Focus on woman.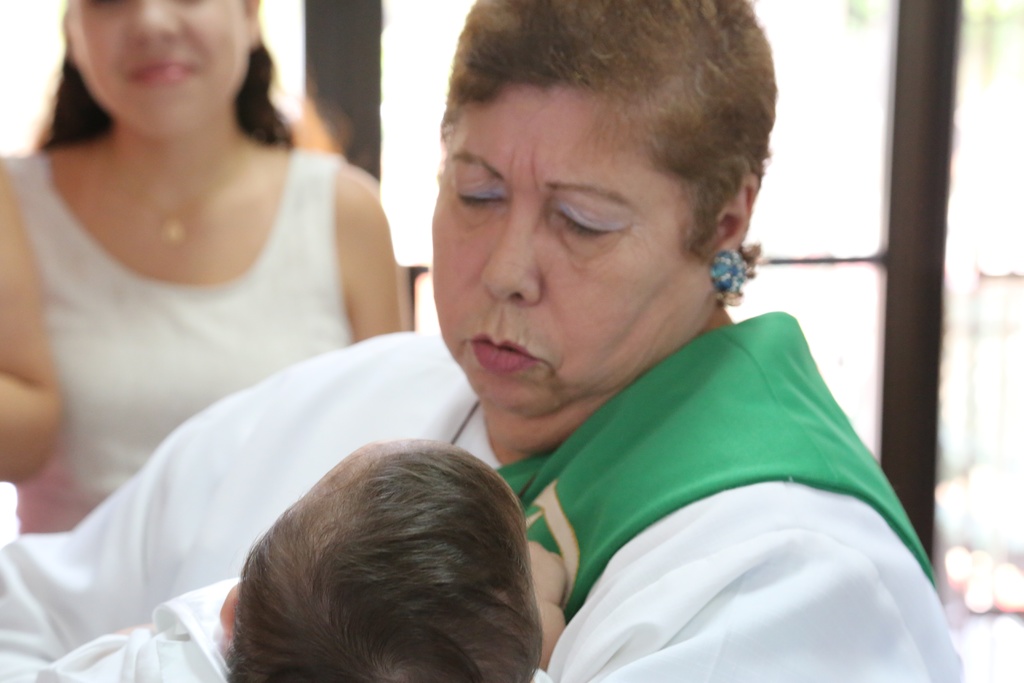
Focused at [1, 0, 399, 531].
